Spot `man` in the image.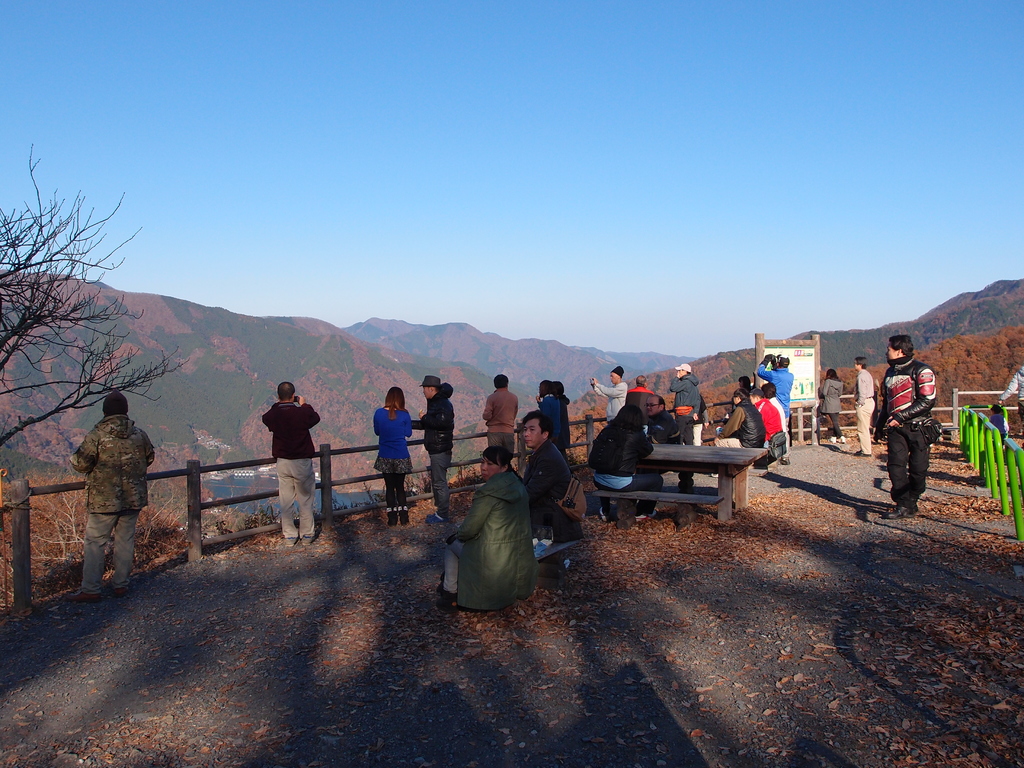
`man` found at detection(652, 394, 686, 448).
